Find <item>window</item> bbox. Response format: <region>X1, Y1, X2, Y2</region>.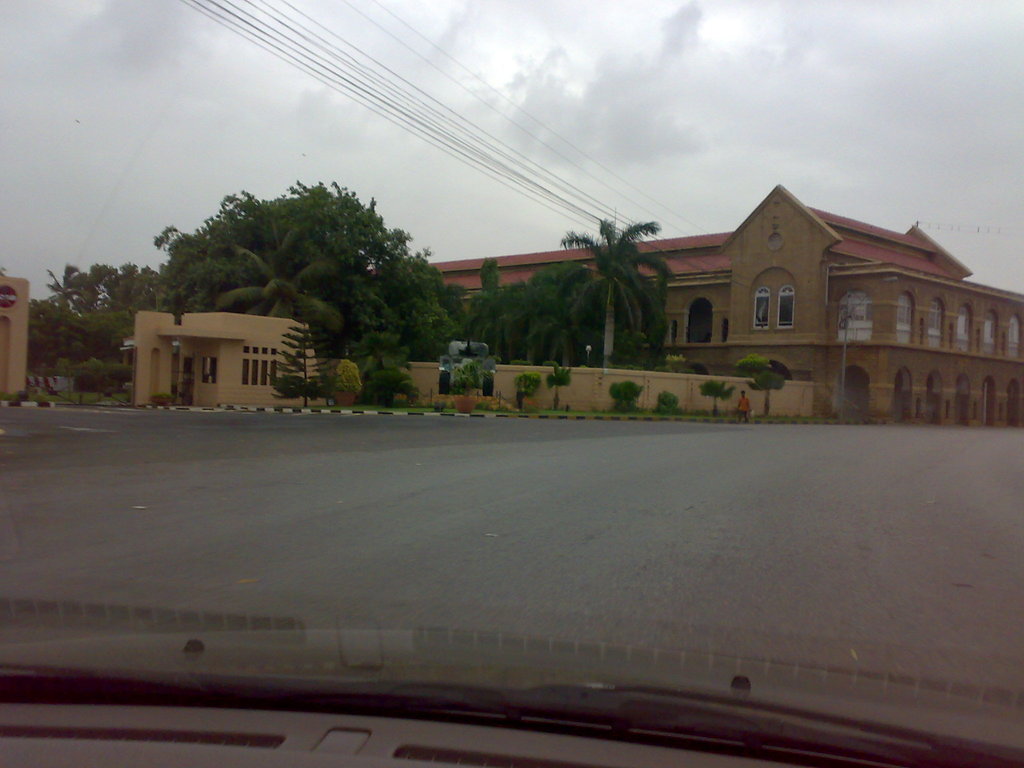
<region>251, 358, 255, 381</region>.
